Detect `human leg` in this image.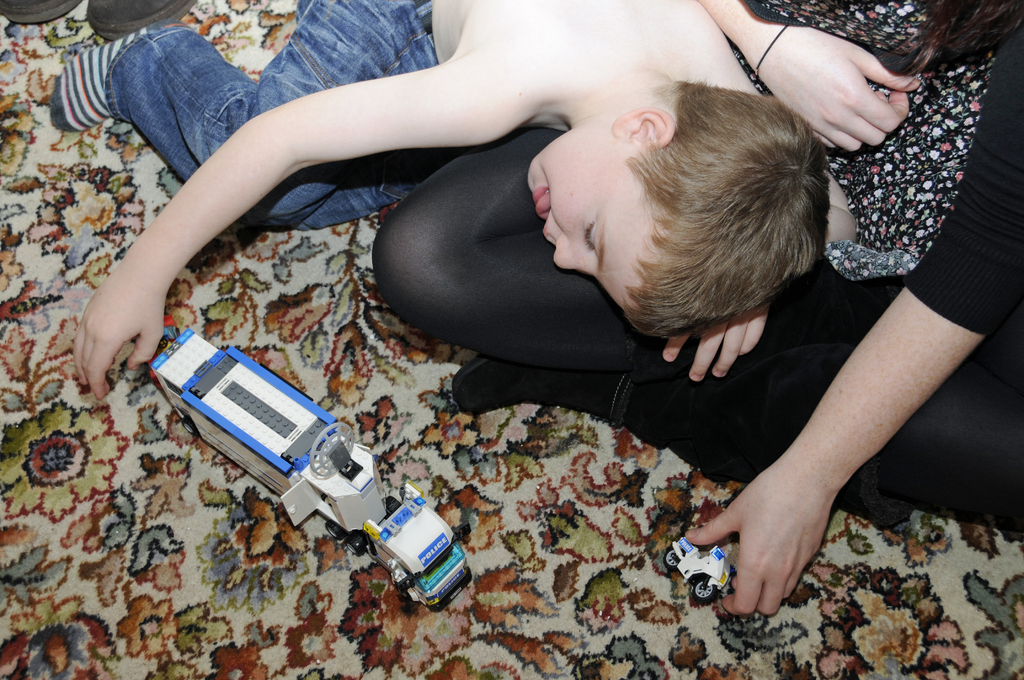
Detection: pyautogui.locateOnScreen(369, 125, 908, 372).
